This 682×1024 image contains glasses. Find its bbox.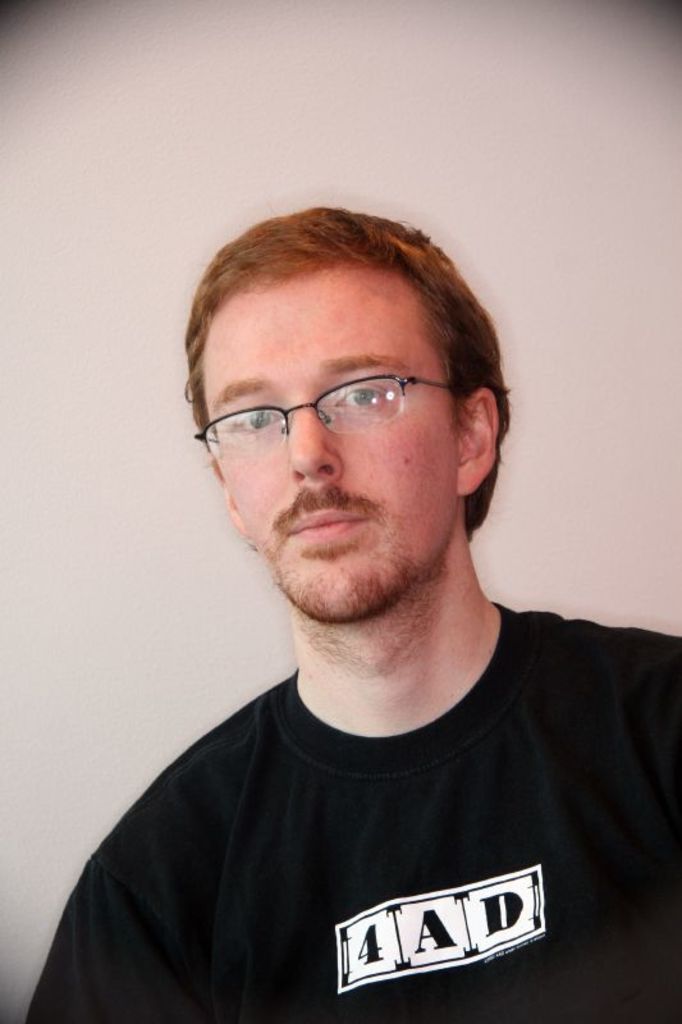
crop(193, 367, 476, 475).
